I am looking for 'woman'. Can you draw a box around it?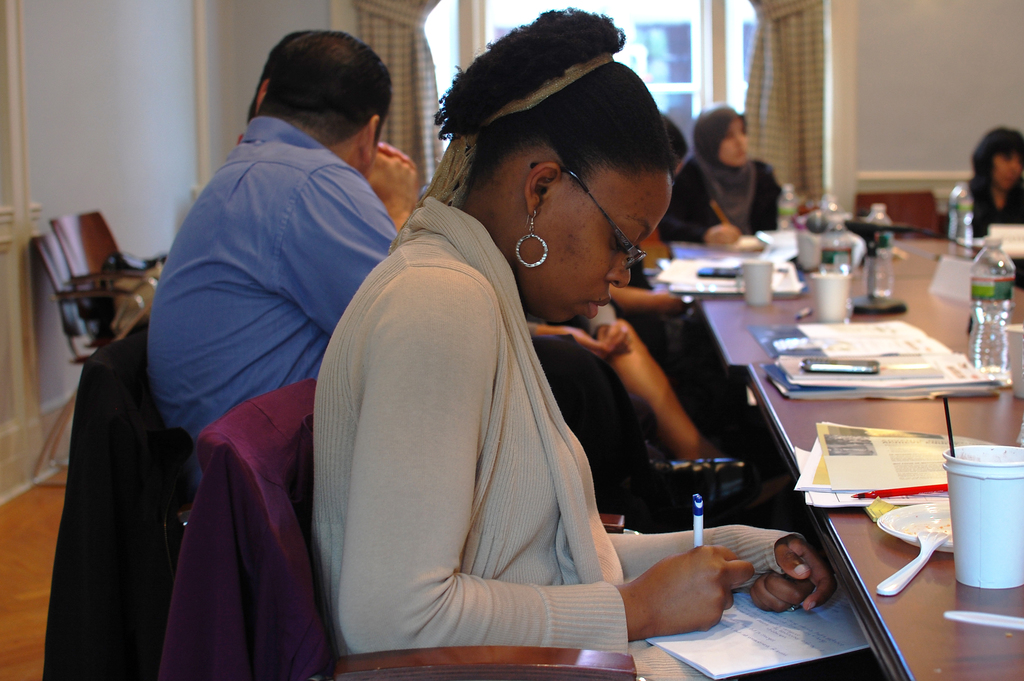
Sure, the bounding box is [657, 101, 780, 249].
